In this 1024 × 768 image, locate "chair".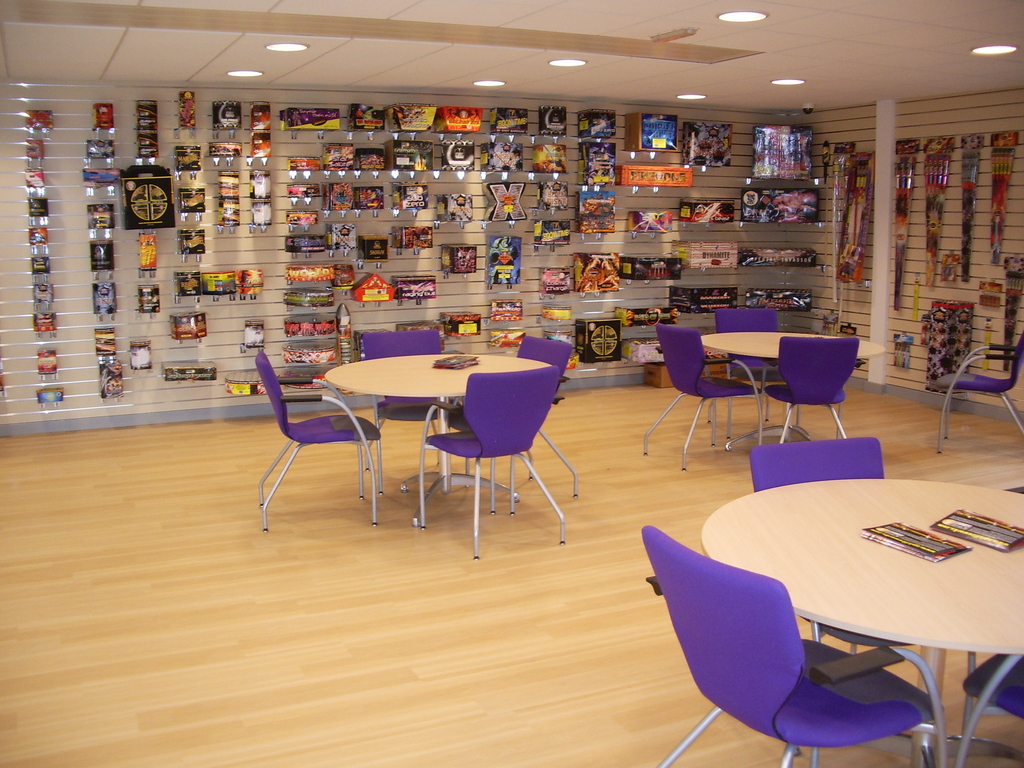
Bounding box: l=646, t=524, r=948, b=767.
